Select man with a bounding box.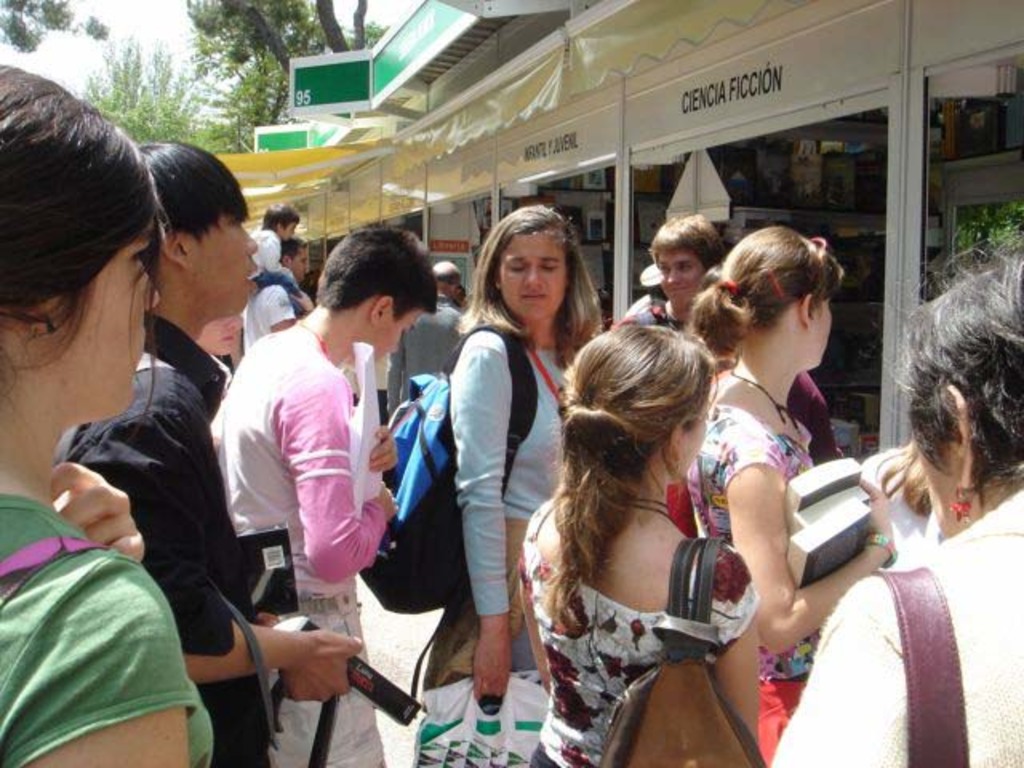
379/258/477/422.
